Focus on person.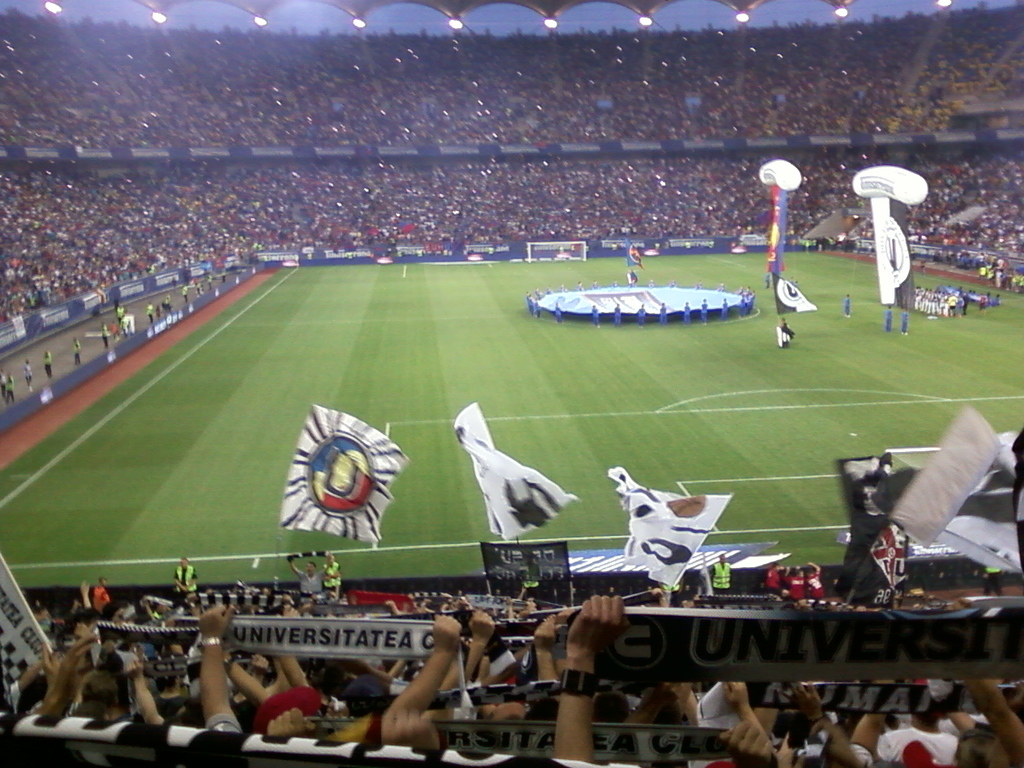
Focused at x1=379, y1=618, x2=471, y2=746.
